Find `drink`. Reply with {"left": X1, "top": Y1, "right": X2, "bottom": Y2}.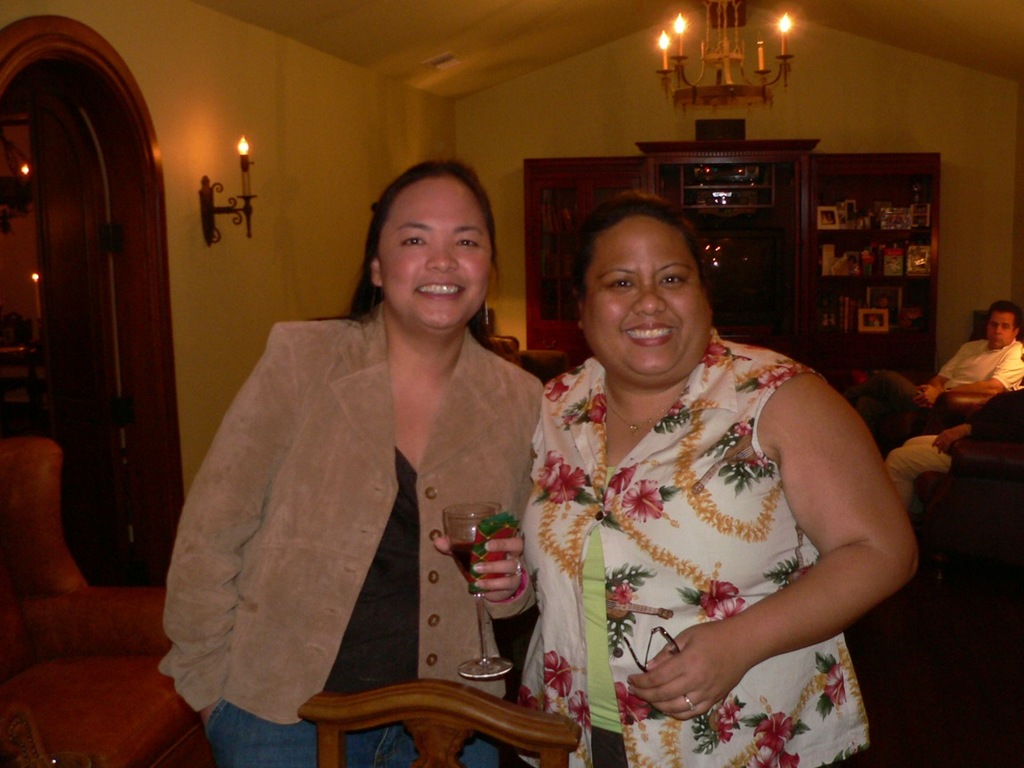
{"left": 451, "top": 494, "right": 512, "bottom": 641}.
